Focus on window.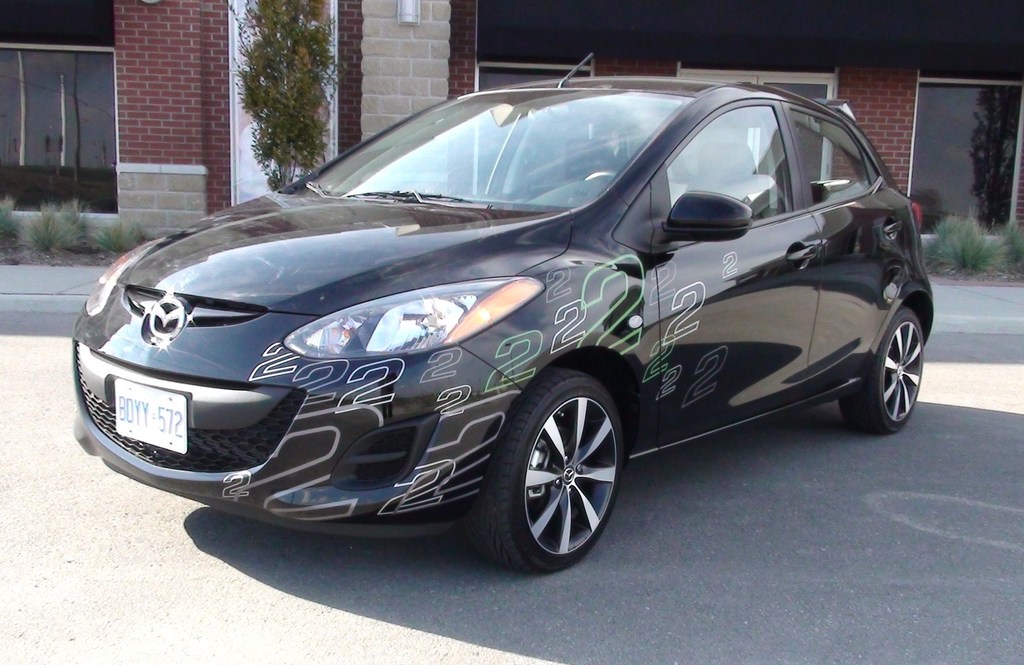
Focused at box(913, 74, 1018, 234).
